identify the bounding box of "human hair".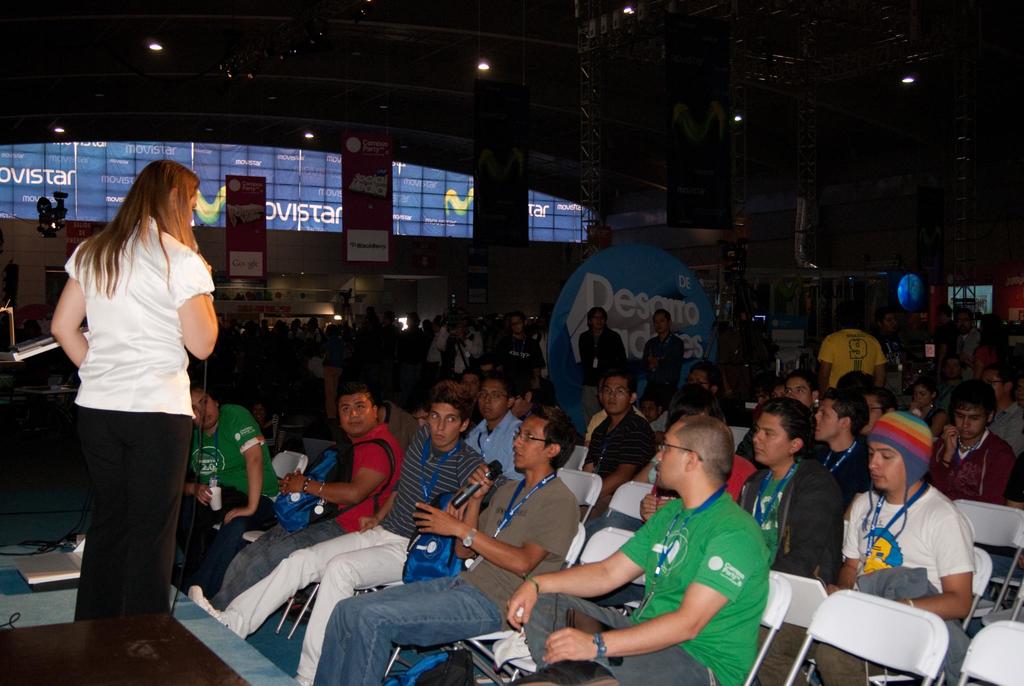
l=523, t=407, r=565, b=480.
